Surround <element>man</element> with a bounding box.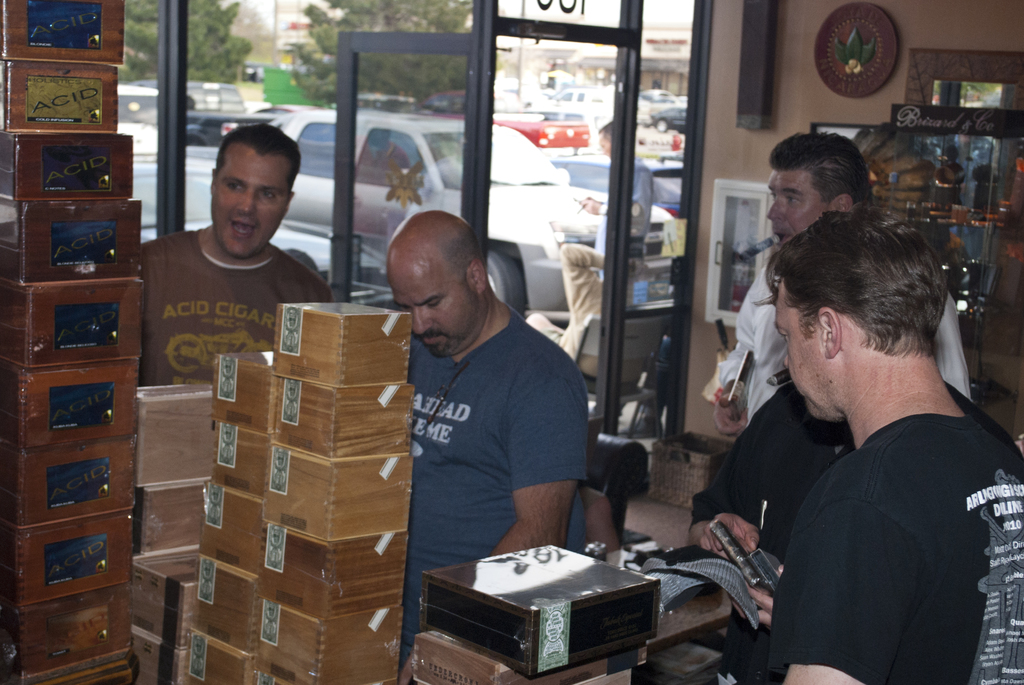
[376,207,594,672].
